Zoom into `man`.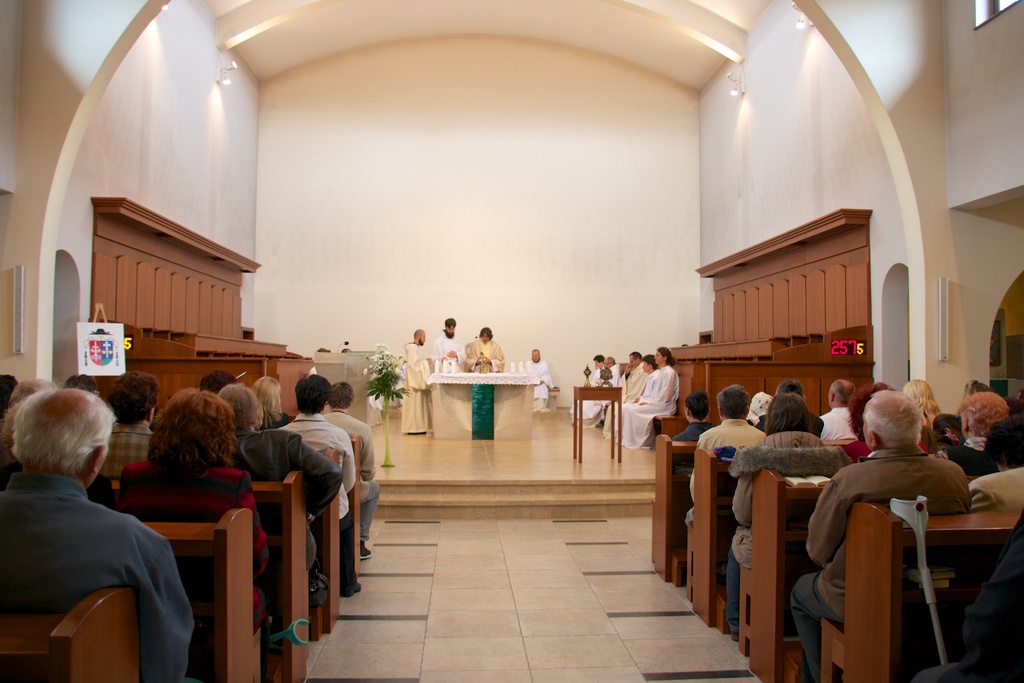
Zoom target: 680:388:768:528.
